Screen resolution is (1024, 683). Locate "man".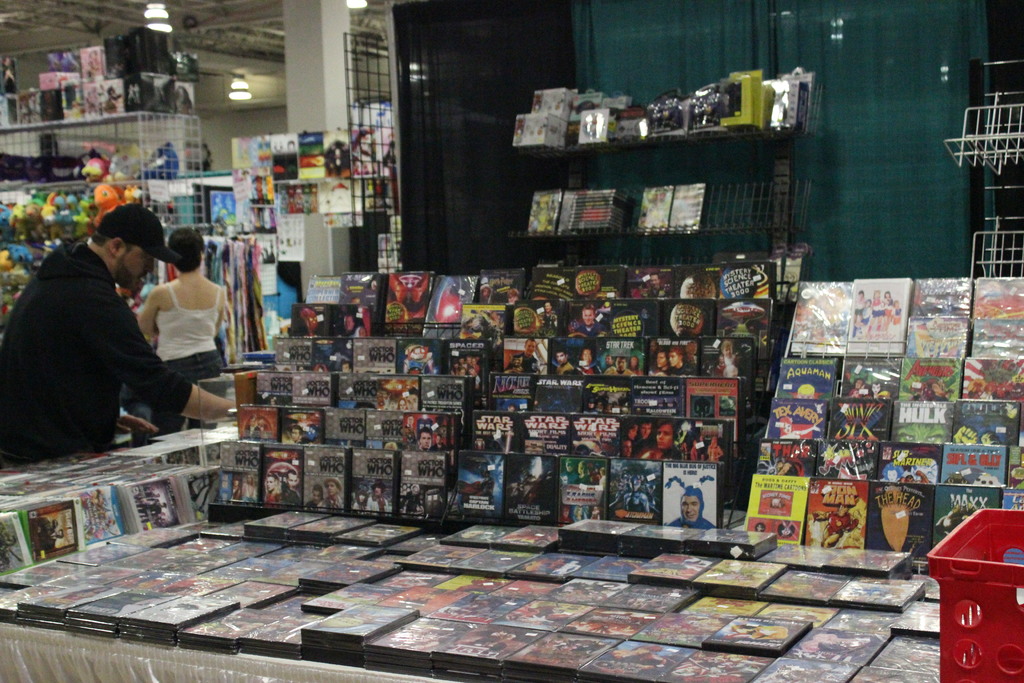
(365, 482, 388, 514).
